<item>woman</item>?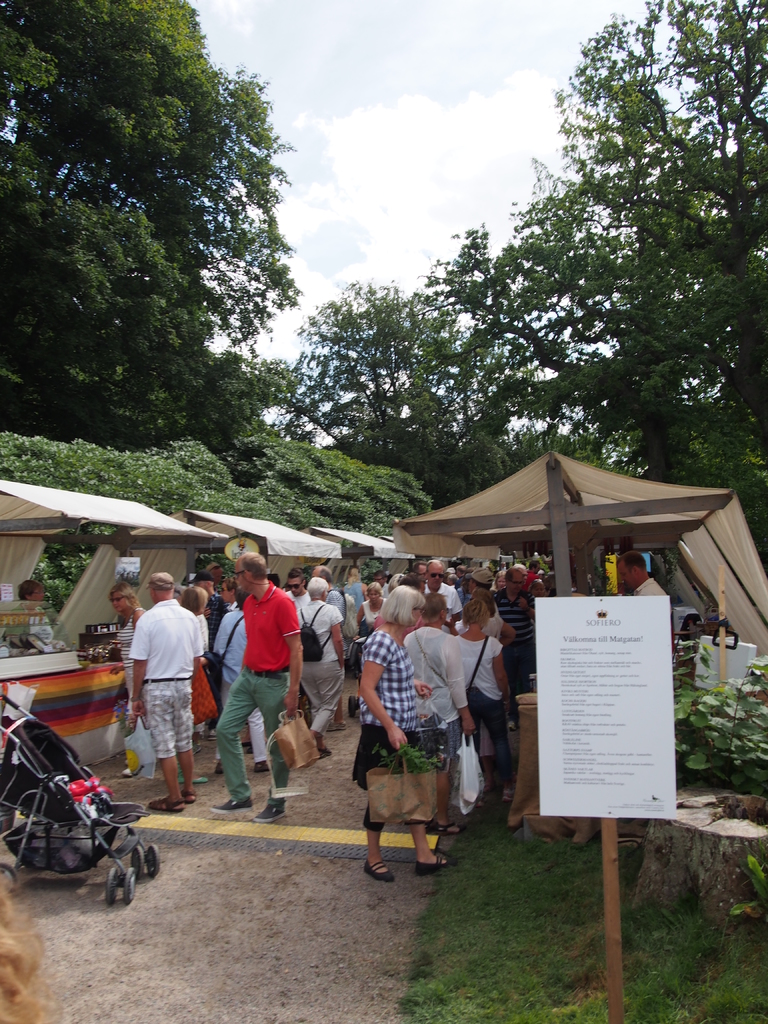
region(497, 573, 504, 588)
